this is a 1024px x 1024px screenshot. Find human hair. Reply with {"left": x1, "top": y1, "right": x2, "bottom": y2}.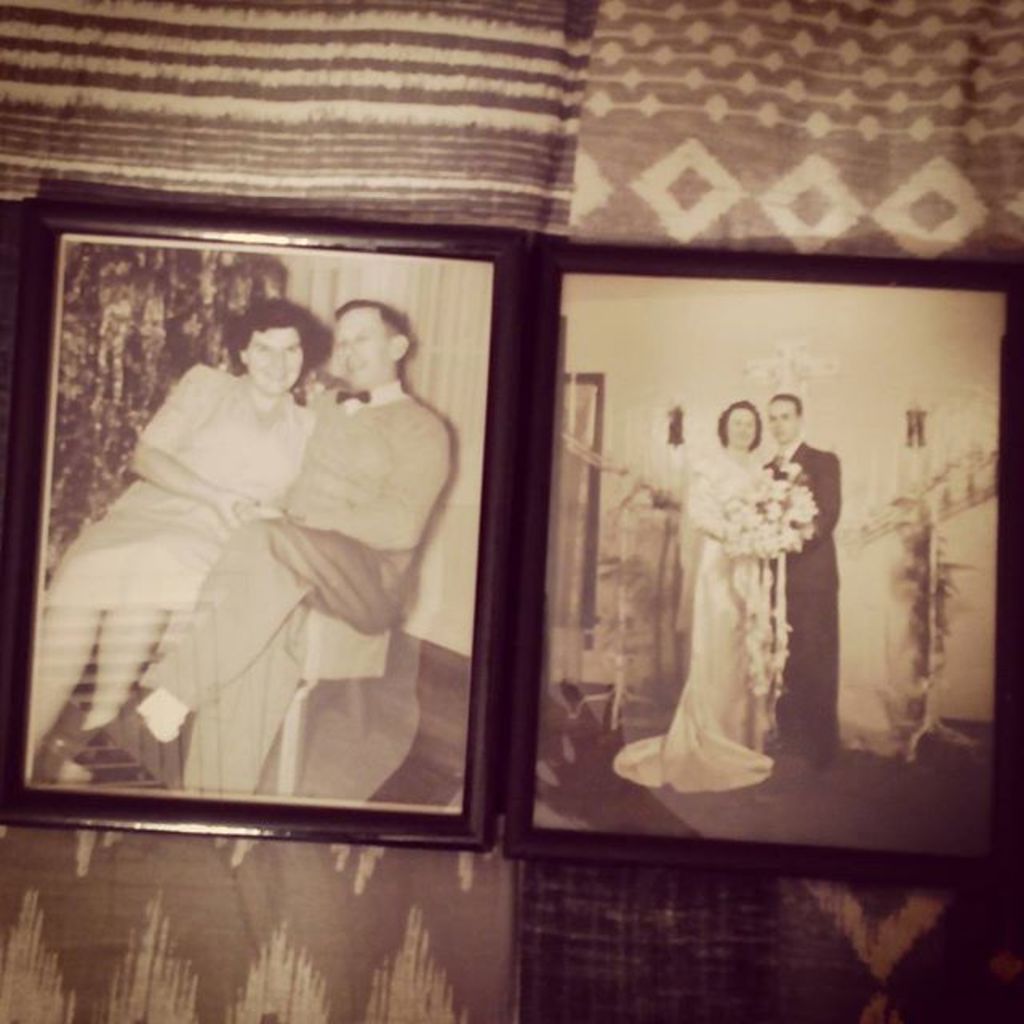
{"left": 333, "top": 296, "right": 421, "bottom": 350}.
